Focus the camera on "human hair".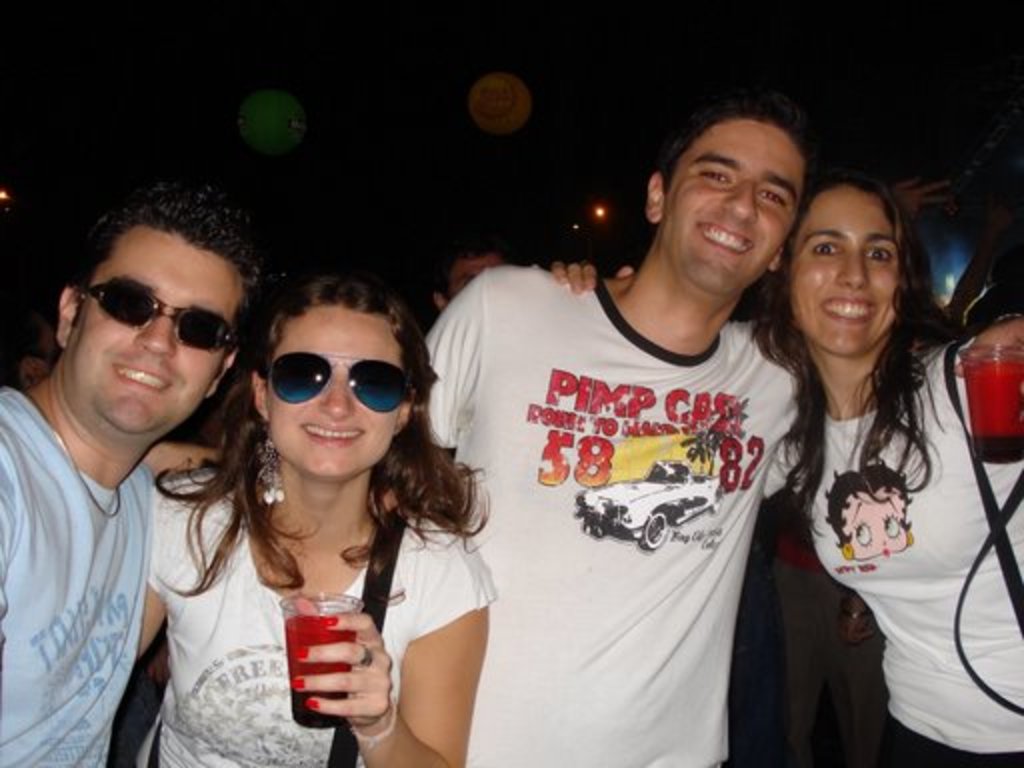
Focus region: [left=68, top=174, right=272, bottom=372].
